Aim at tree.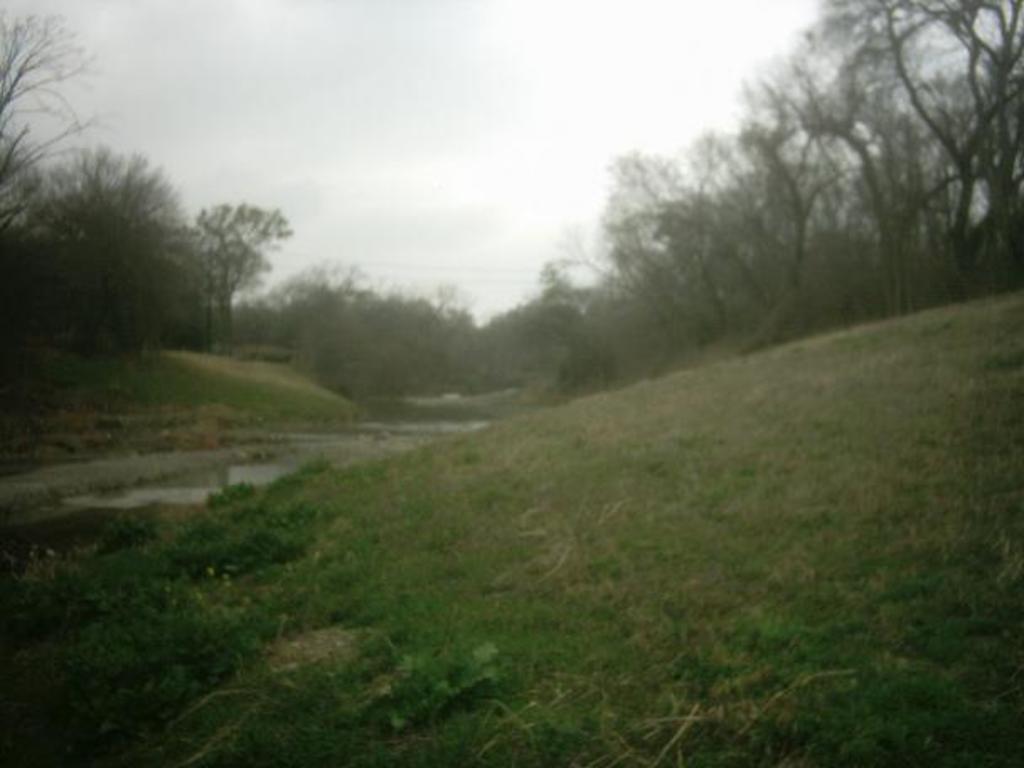
Aimed at locate(22, 120, 221, 367).
